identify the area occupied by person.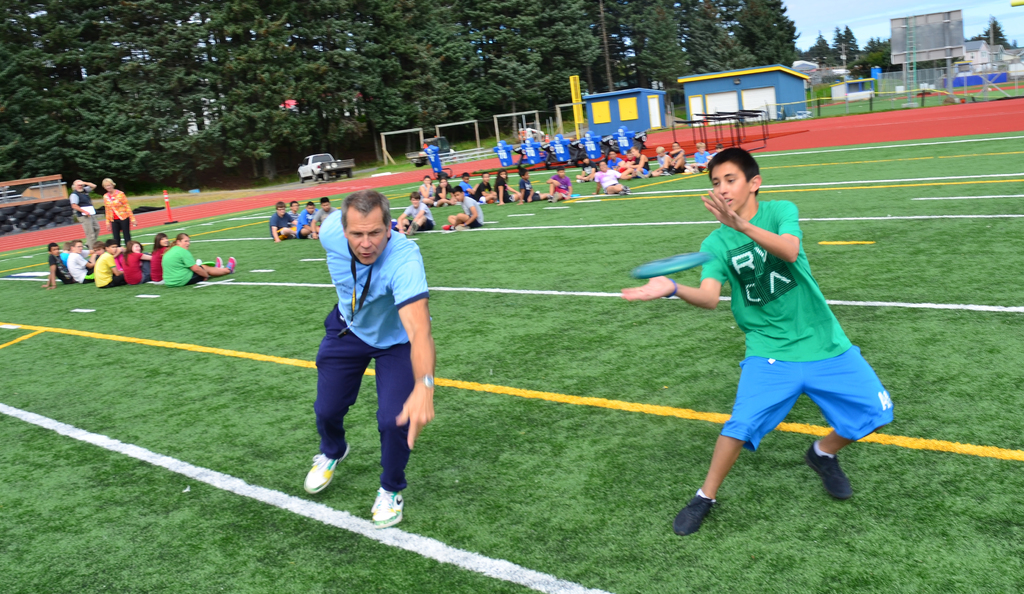
Area: box(705, 142, 728, 163).
